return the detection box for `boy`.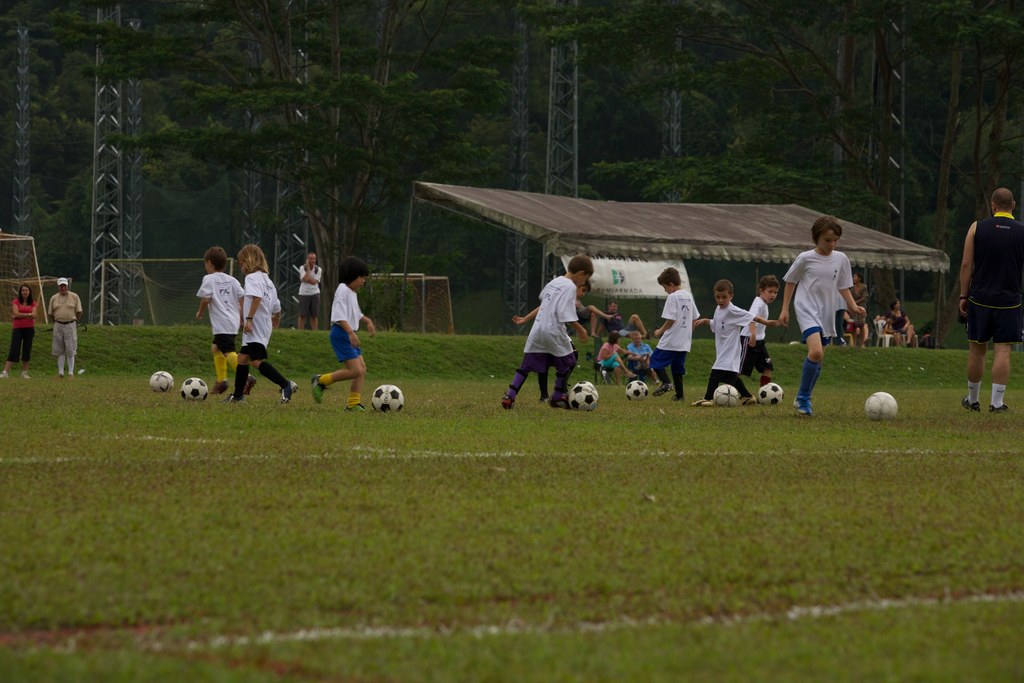
box=[511, 279, 590, 401].
